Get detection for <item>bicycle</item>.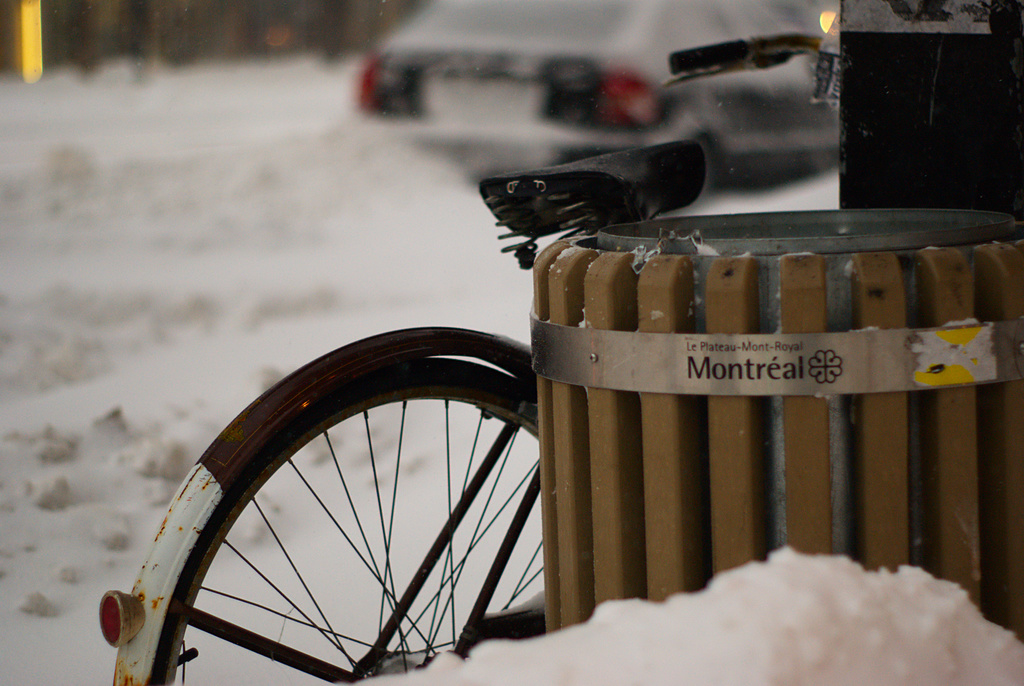
Detection: crop(154, 145, 995, 685).
